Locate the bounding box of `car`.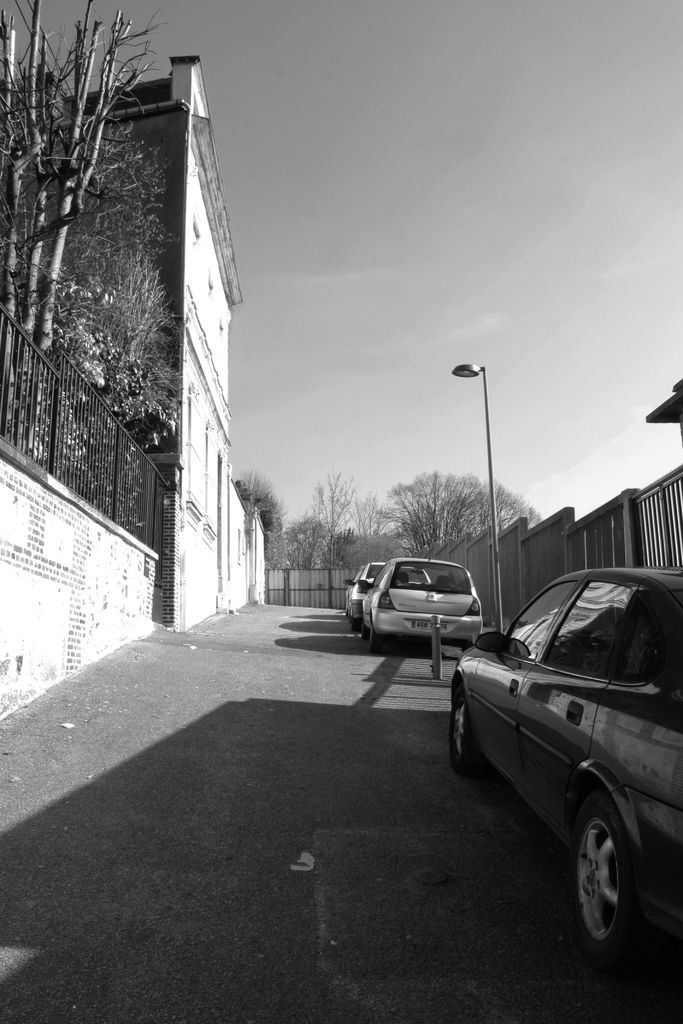
Bounding box: (345,557,390,624).
